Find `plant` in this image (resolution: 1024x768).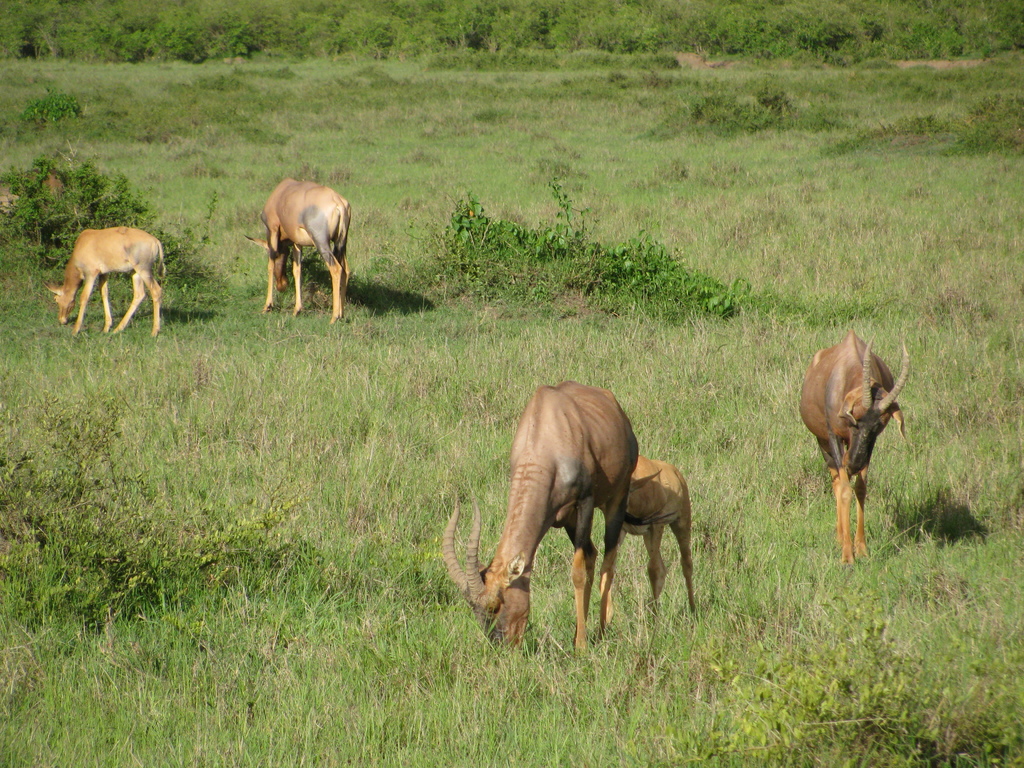
rect(864, 461, 987, 560).
